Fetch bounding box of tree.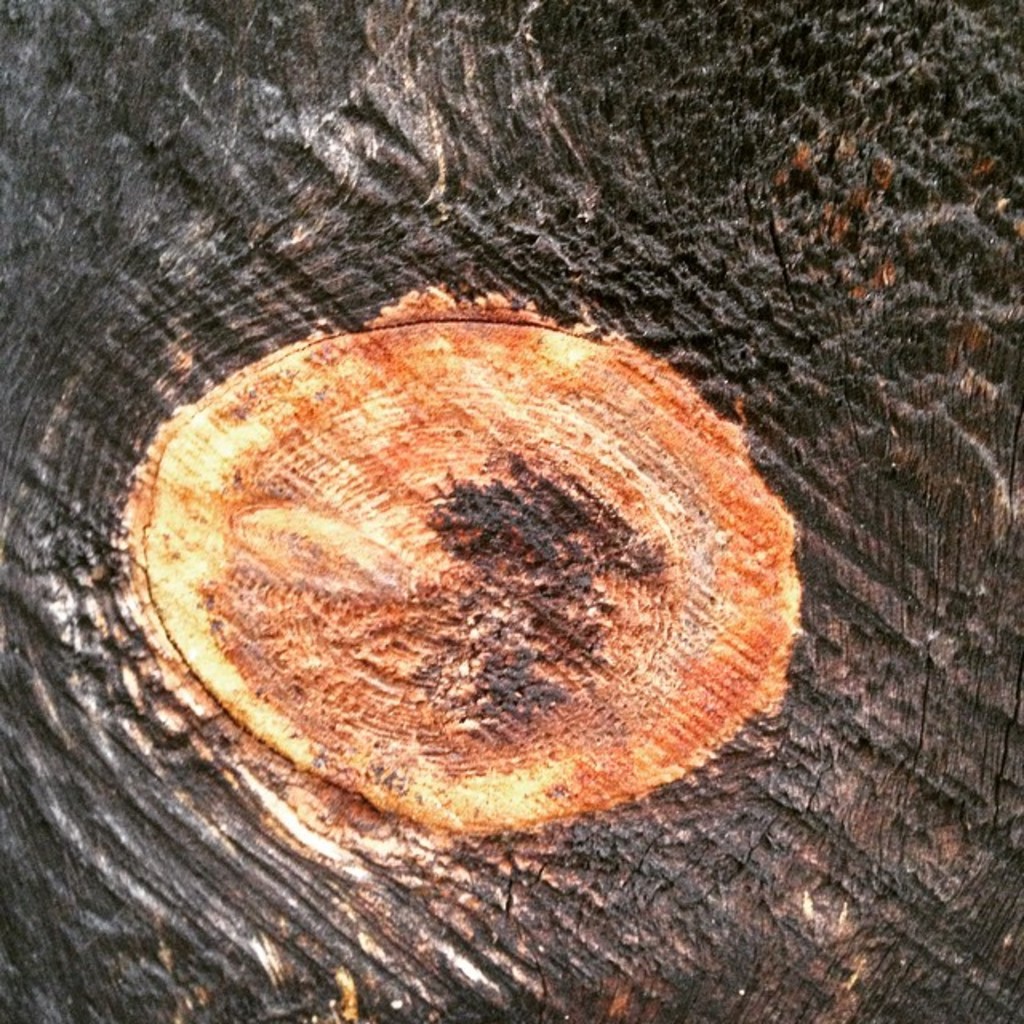
Bbox: l=0, t=0, r=1022, b=1022.
